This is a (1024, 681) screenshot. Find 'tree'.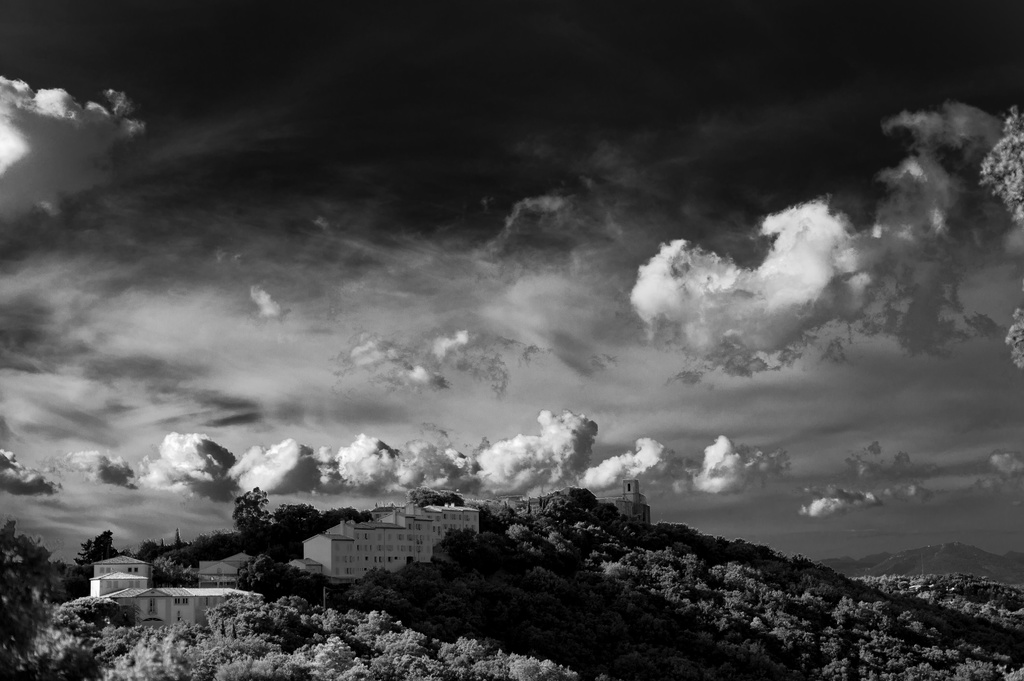
Bounding box: <region>268, 507, 332, 566</region>.
